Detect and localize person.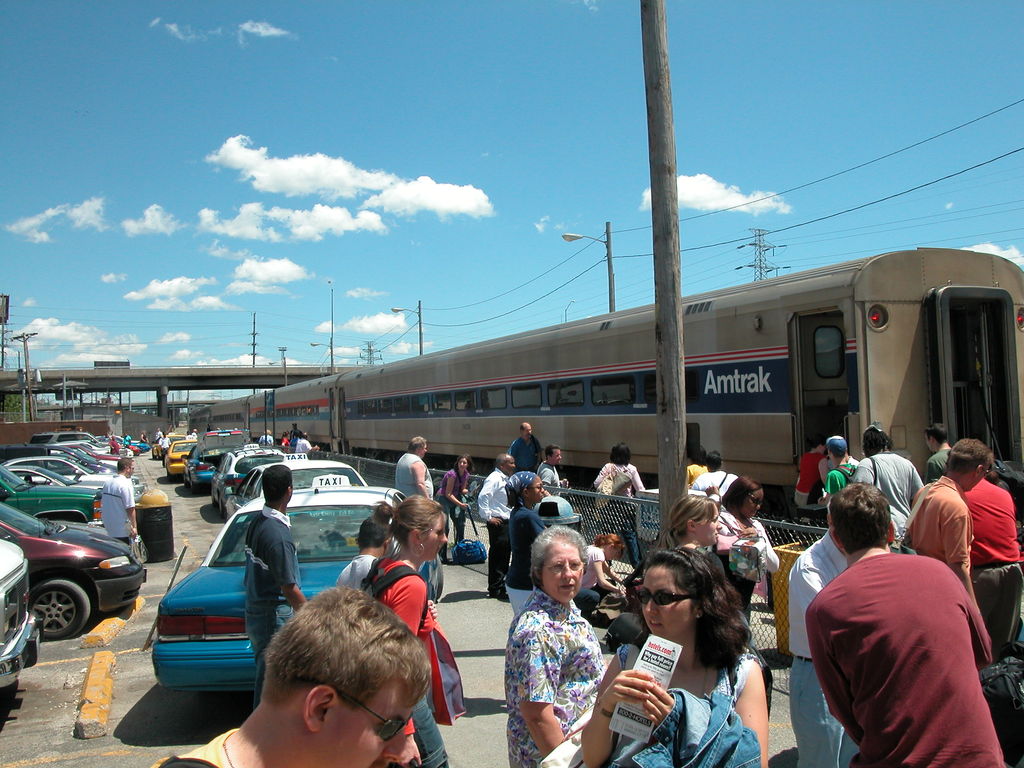
Localized at 361 493 454 767.
